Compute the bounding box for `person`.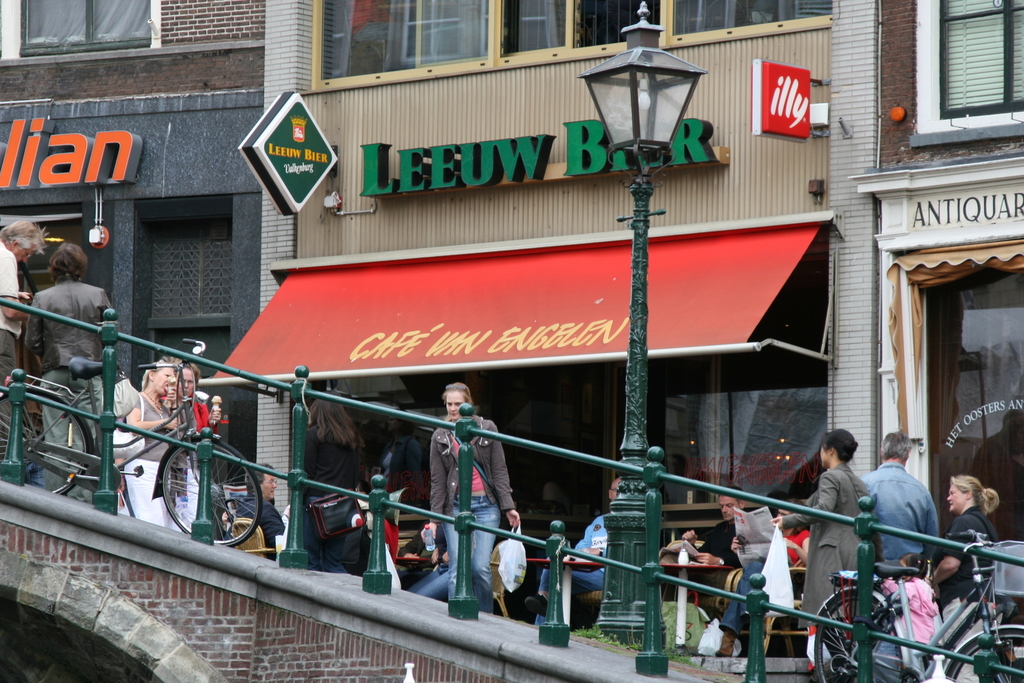
{"left": 543, "top": 486, "right": 625, "bottom": 648}.
